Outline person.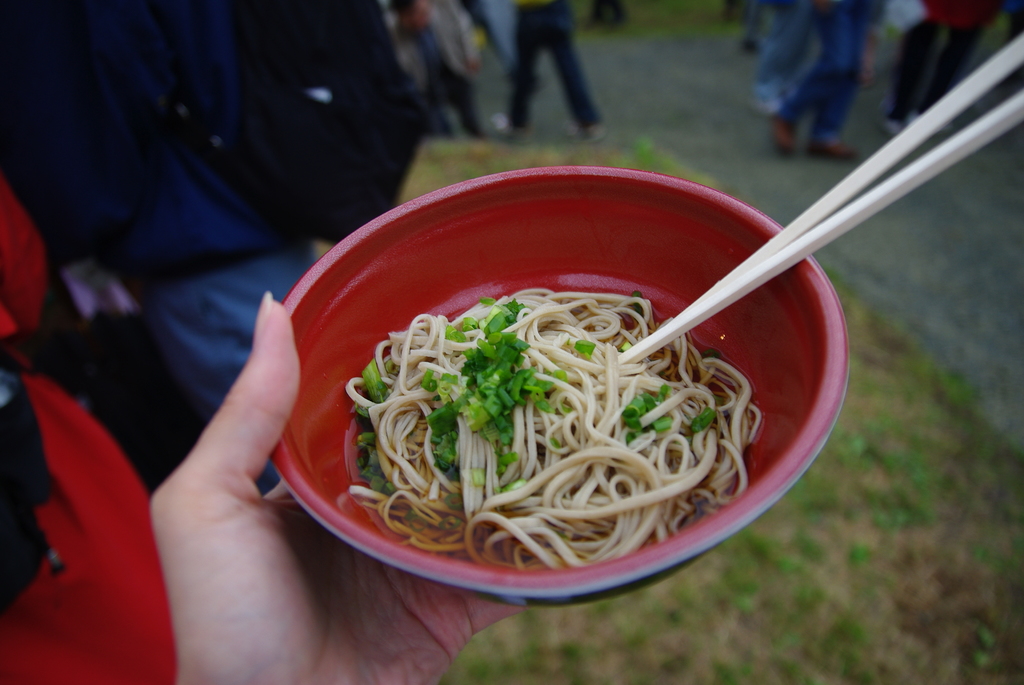
Outline: (879,0,1007,136).
